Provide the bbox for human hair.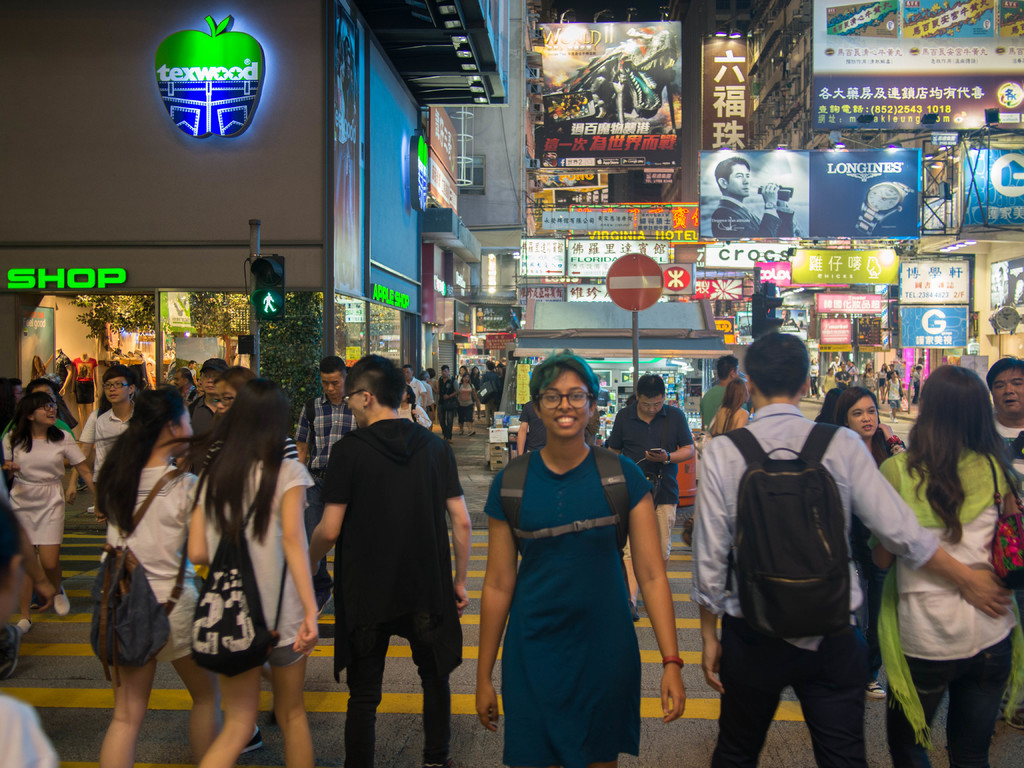
bbox=[428, 369, 435, 380].
